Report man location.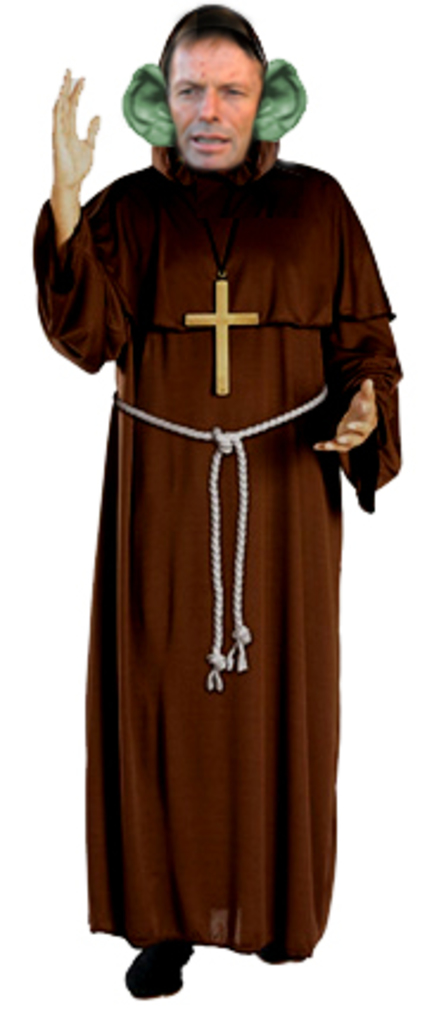
Report: select_region(7, 2, 441, 1022).
